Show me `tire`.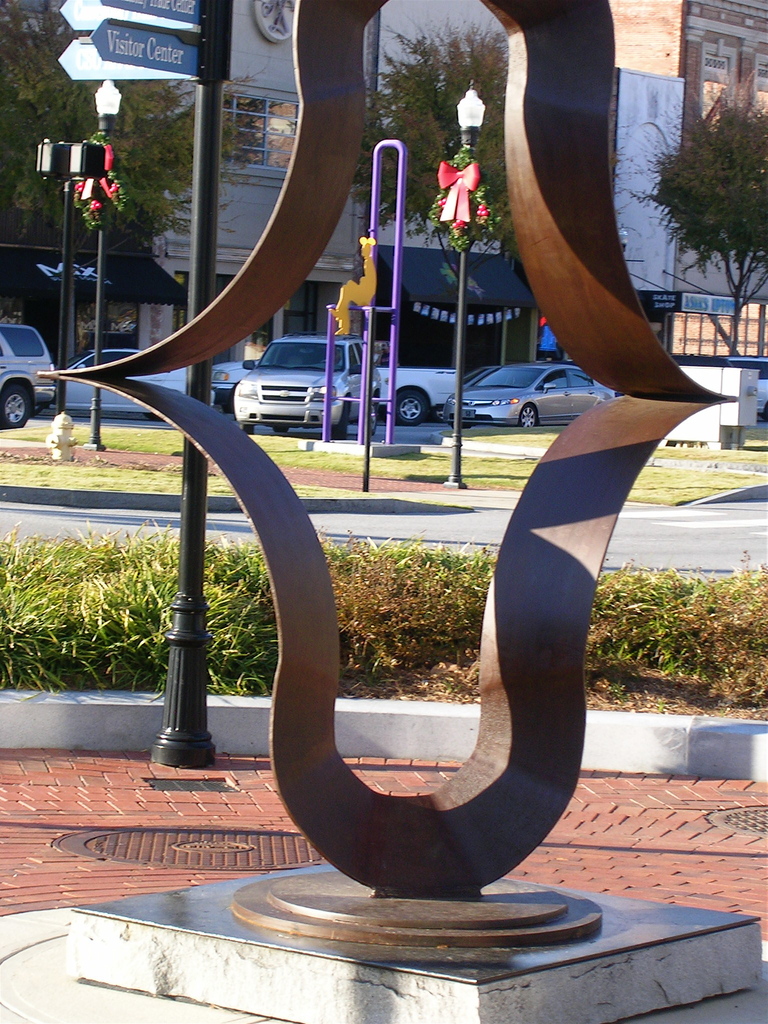
`tire` is here: pyautogui.locateOnScreen(0, 383, 30, 436).
